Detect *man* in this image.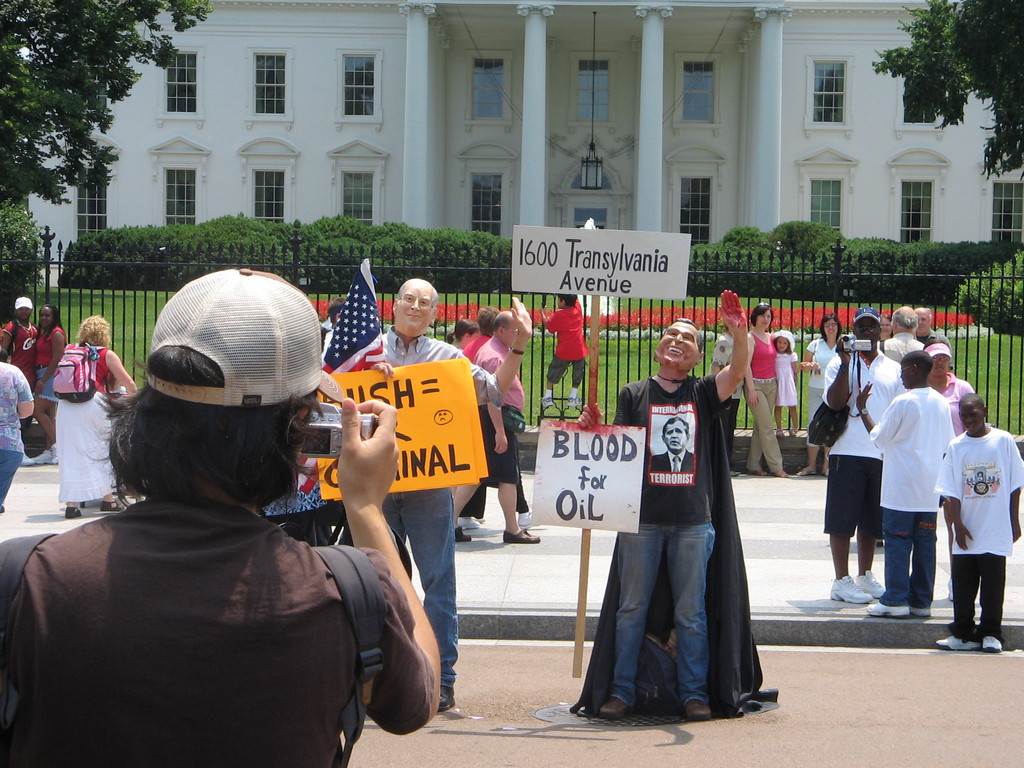
Detection: [587, 311, 764, 729].
